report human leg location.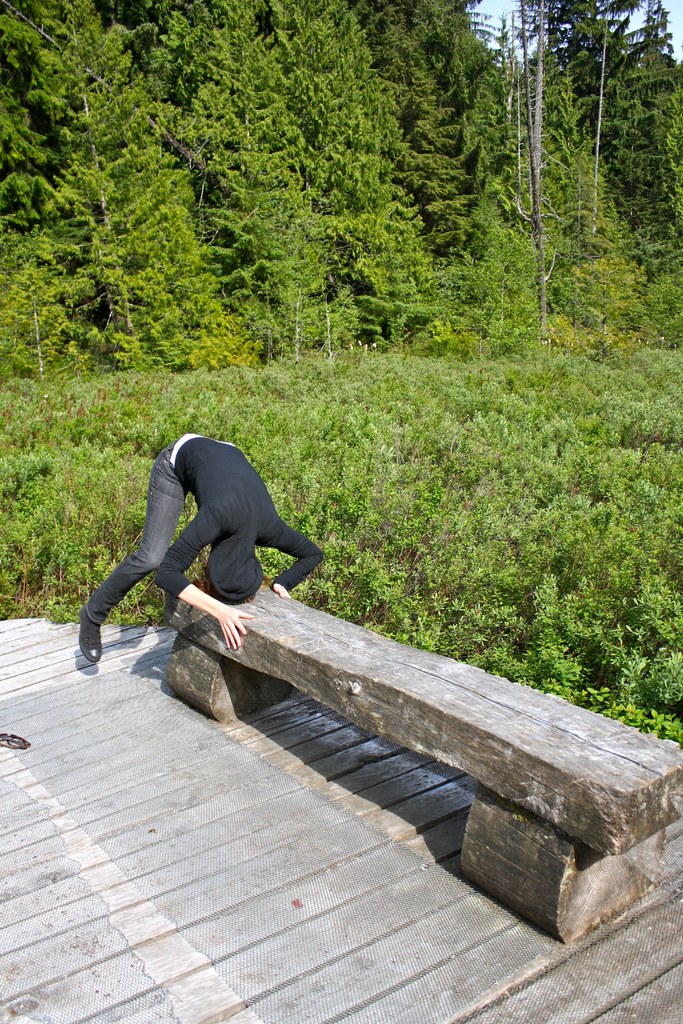
Report: [78, 447, 188, 664].
